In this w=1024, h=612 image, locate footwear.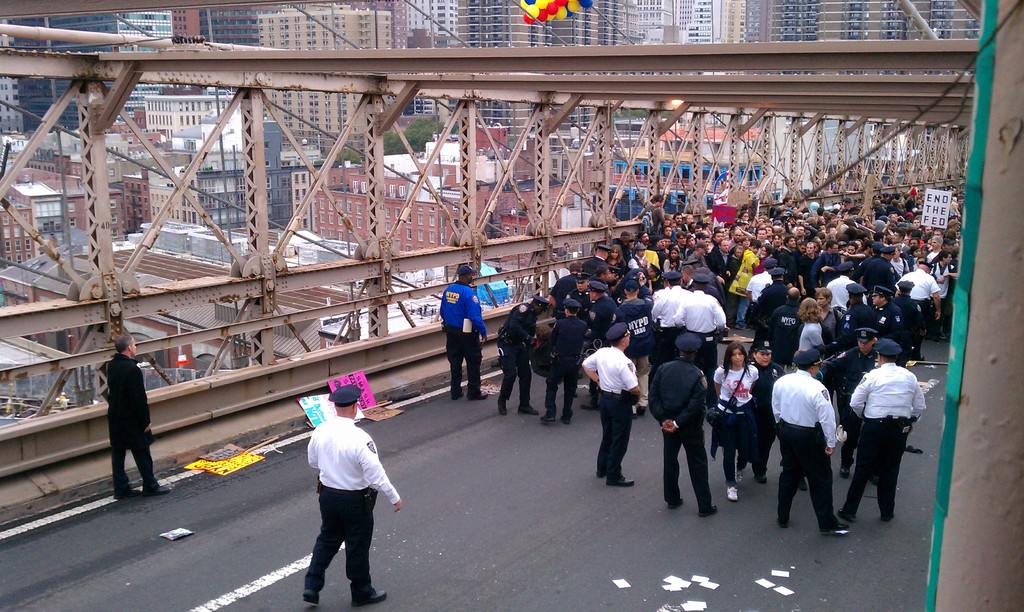
Bounding box: 837, 507, 851, 516.
